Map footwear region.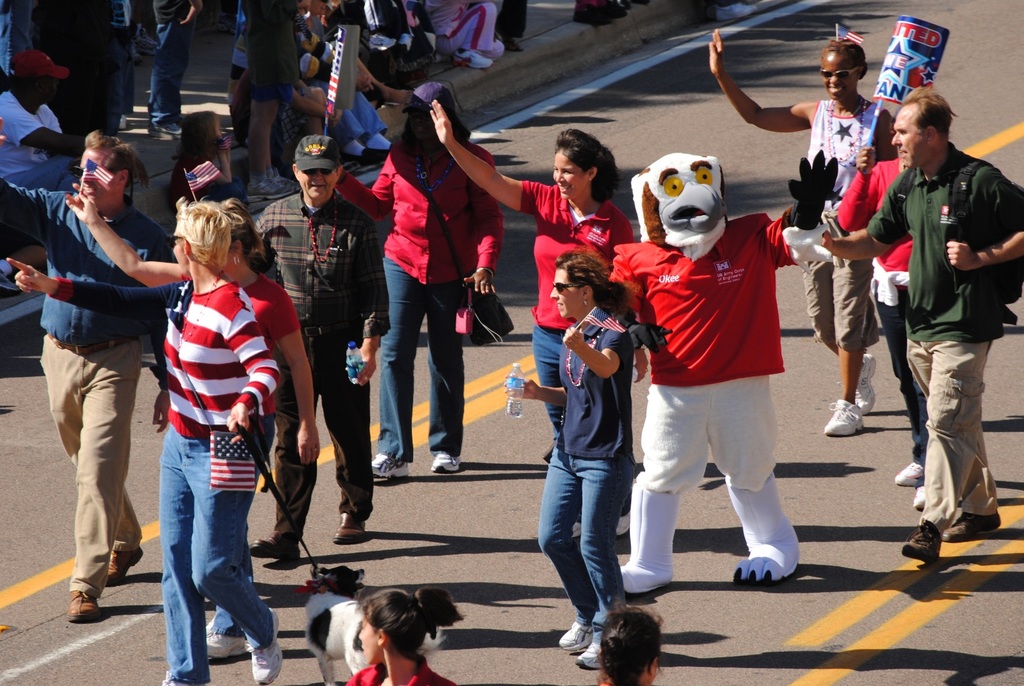
Mapped to 820/398/869/436.
